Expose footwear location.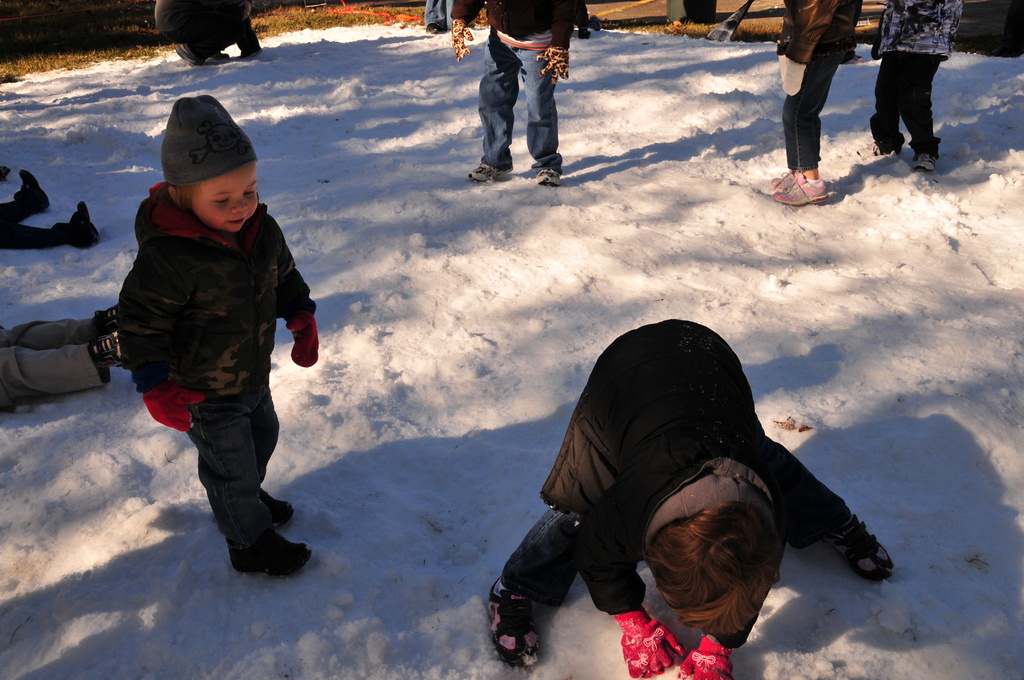
Exposed at rect(467, 163, 508, 188).
